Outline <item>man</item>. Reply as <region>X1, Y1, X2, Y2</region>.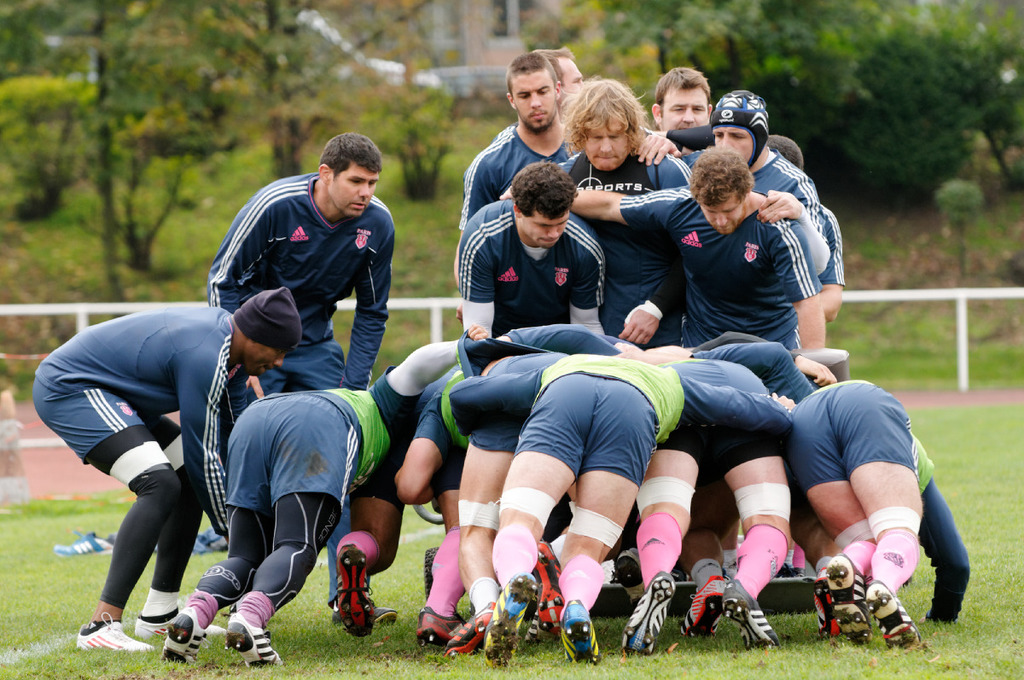
<region>652, 62, 713, 130</region>.
